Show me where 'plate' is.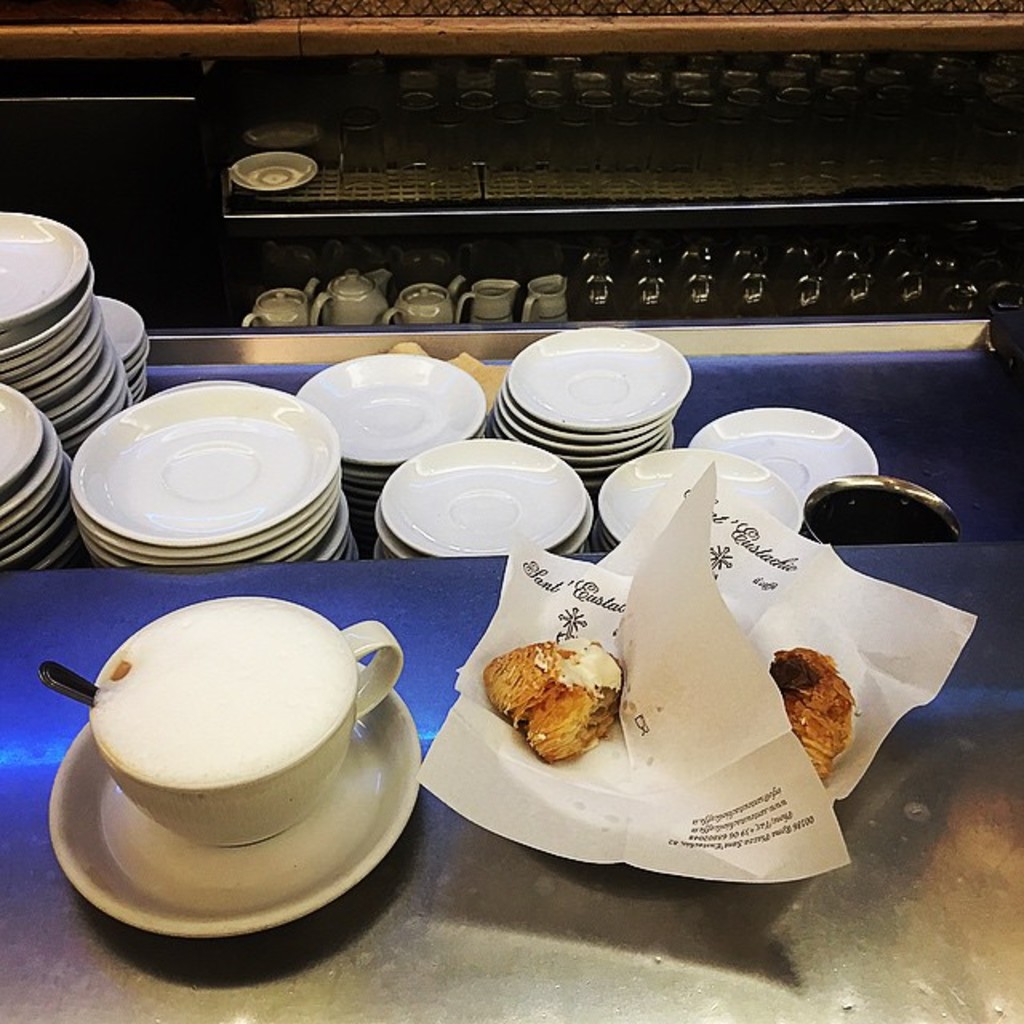
'plate' is at <bbox>586, 438, 789, 554</bbox>.
